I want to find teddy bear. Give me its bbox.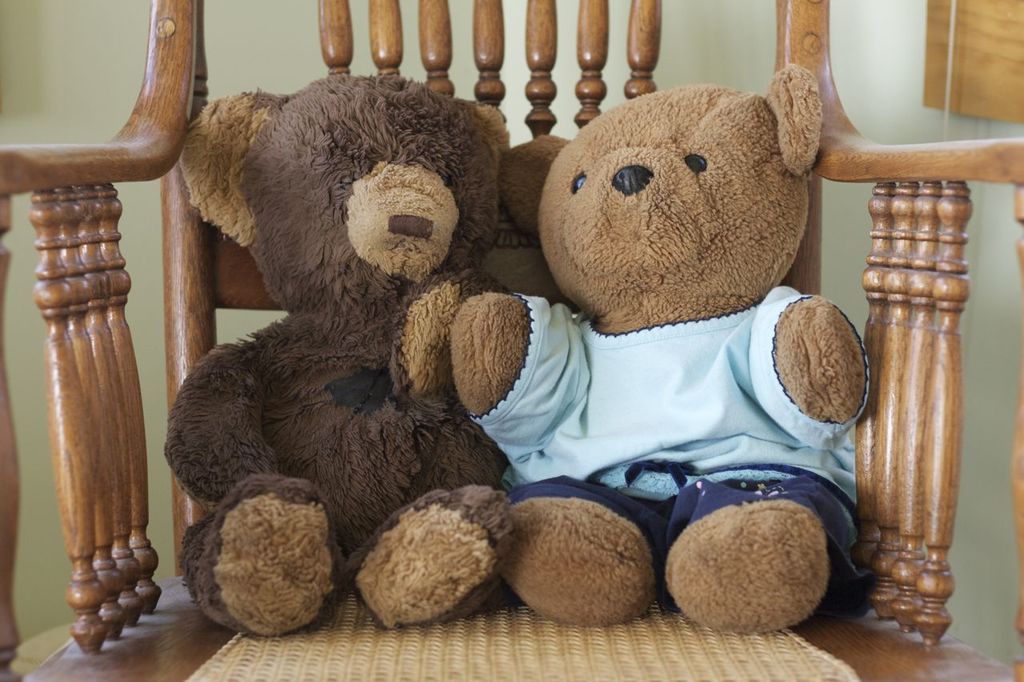
<region>448, 66, 866, 633</region>.
